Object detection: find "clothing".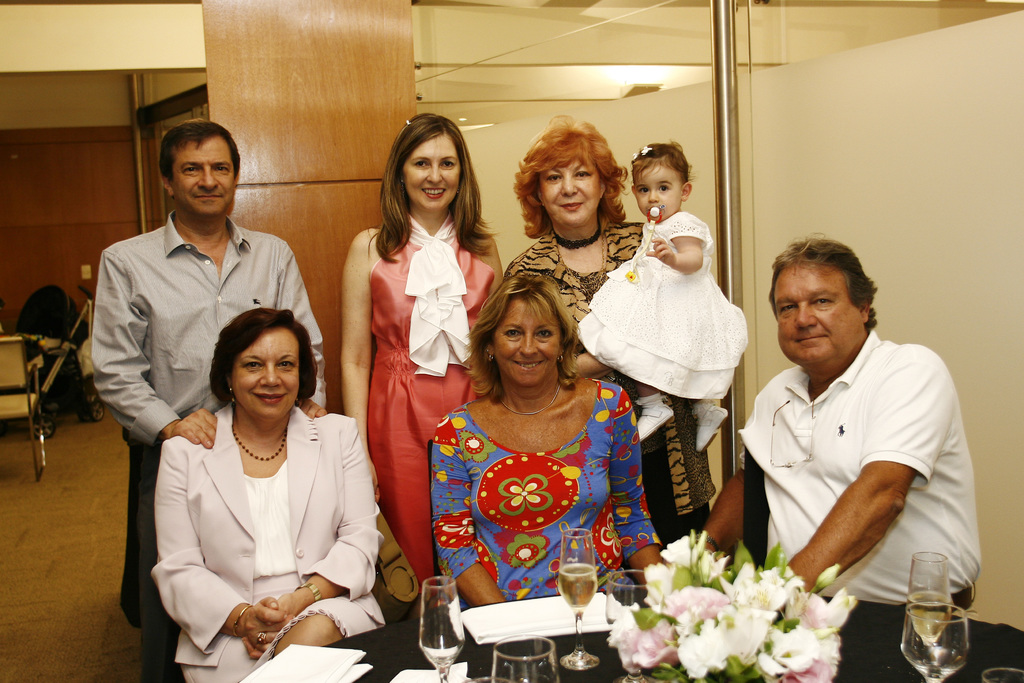
<region>372, 219, 500, 586</region>.
